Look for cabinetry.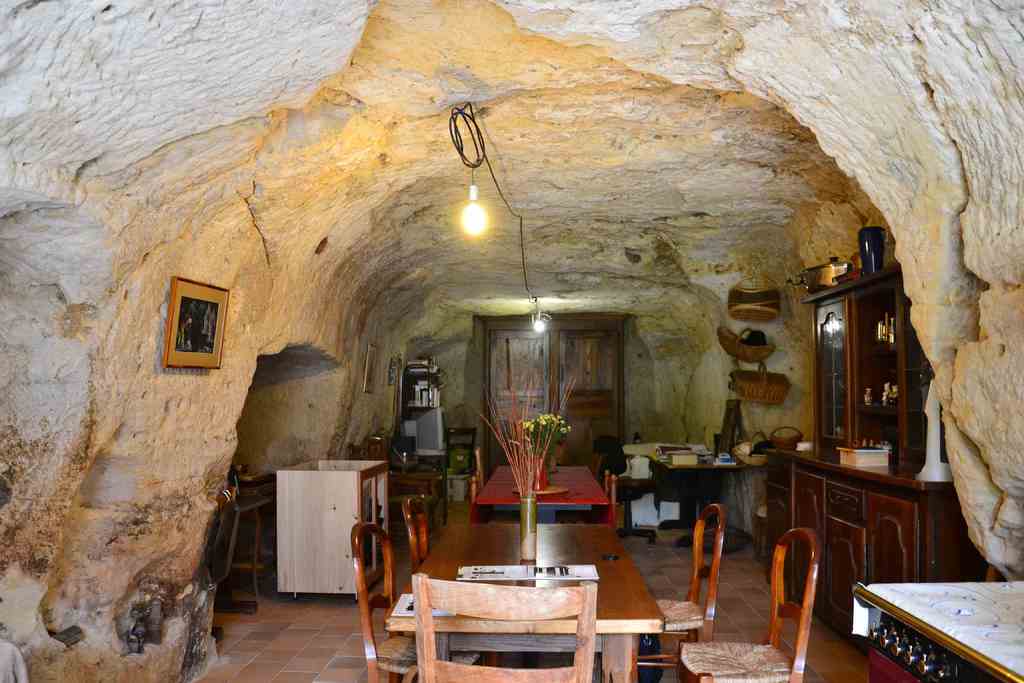
Found: BBox(780, 441, 940, 640).
